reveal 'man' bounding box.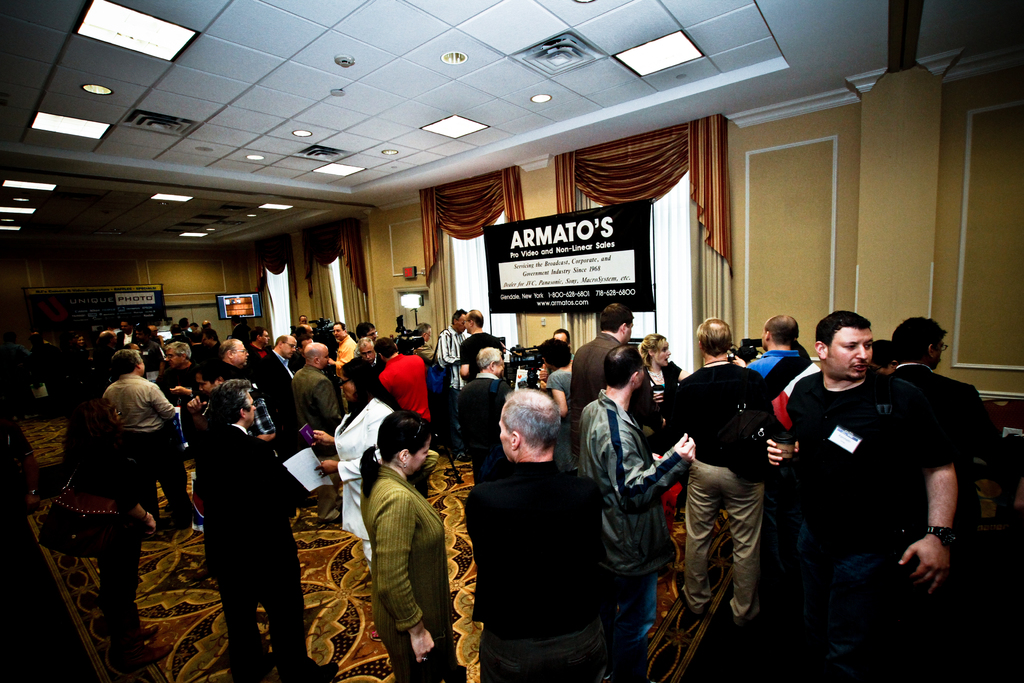
Revealed: (567, 300, 667, 460).
